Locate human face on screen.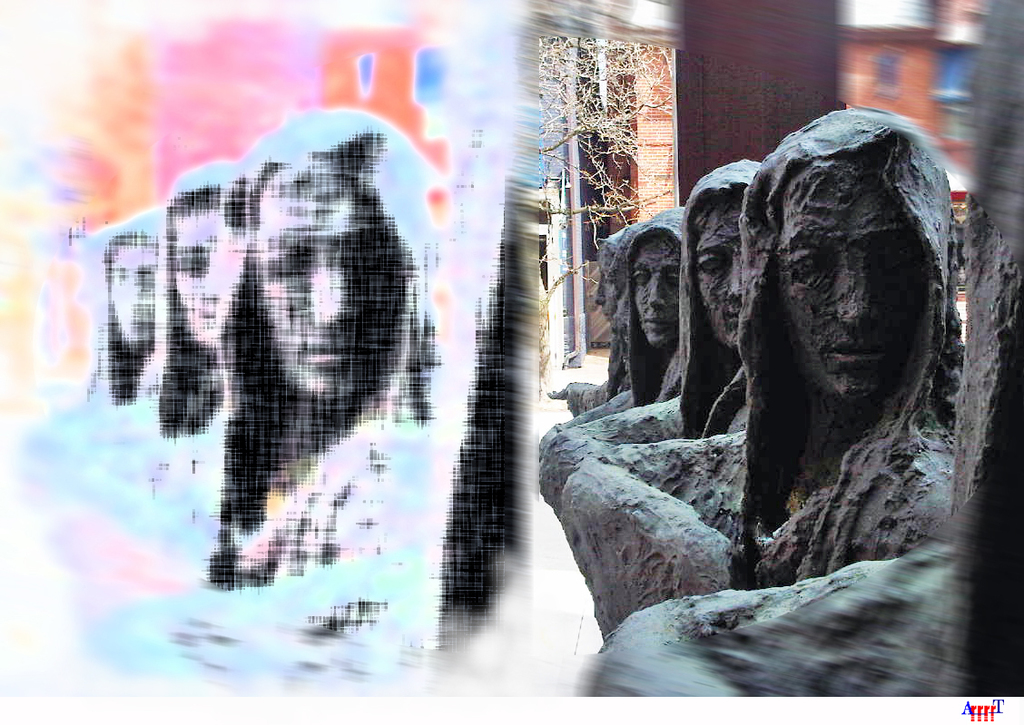
On screen at (170,206,231,358).
